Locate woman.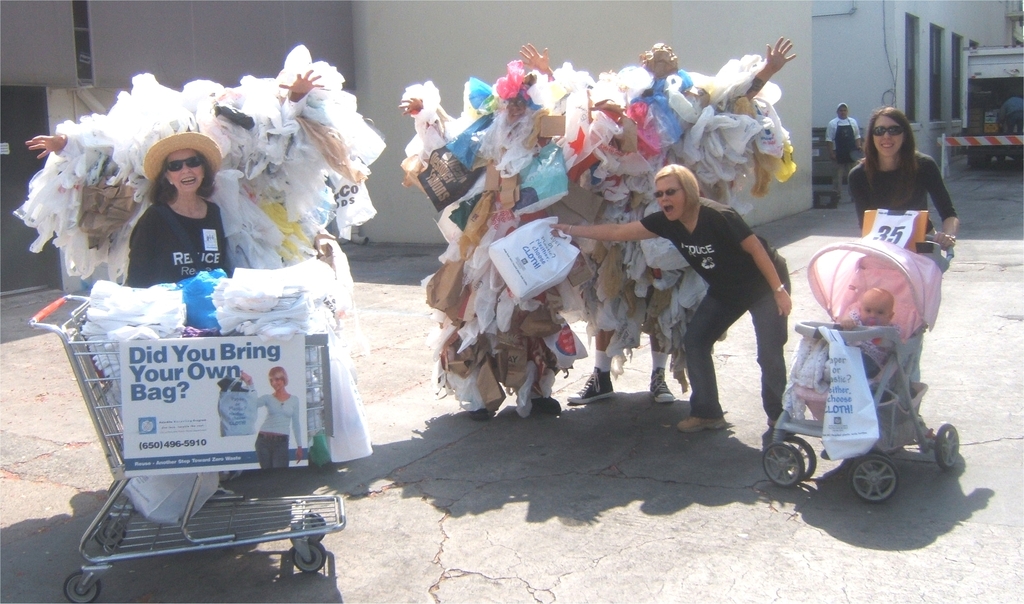
Bounding box: l=105, t=124, r=237, b=298.
